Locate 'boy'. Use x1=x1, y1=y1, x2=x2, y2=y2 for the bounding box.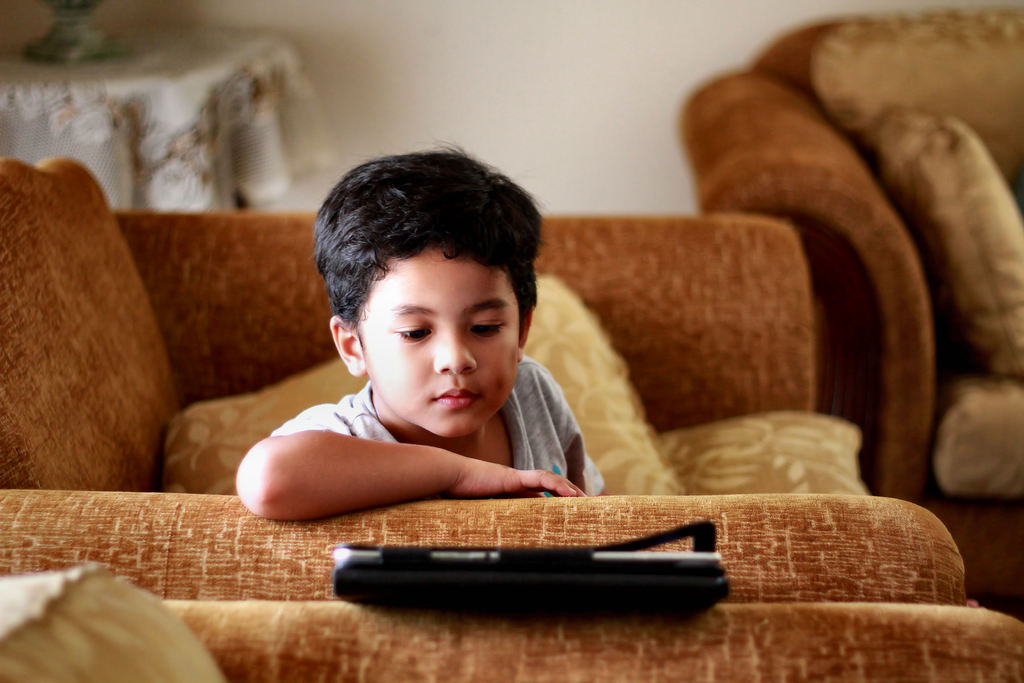
x1=234, y1=163, x2=620, y2=528.
